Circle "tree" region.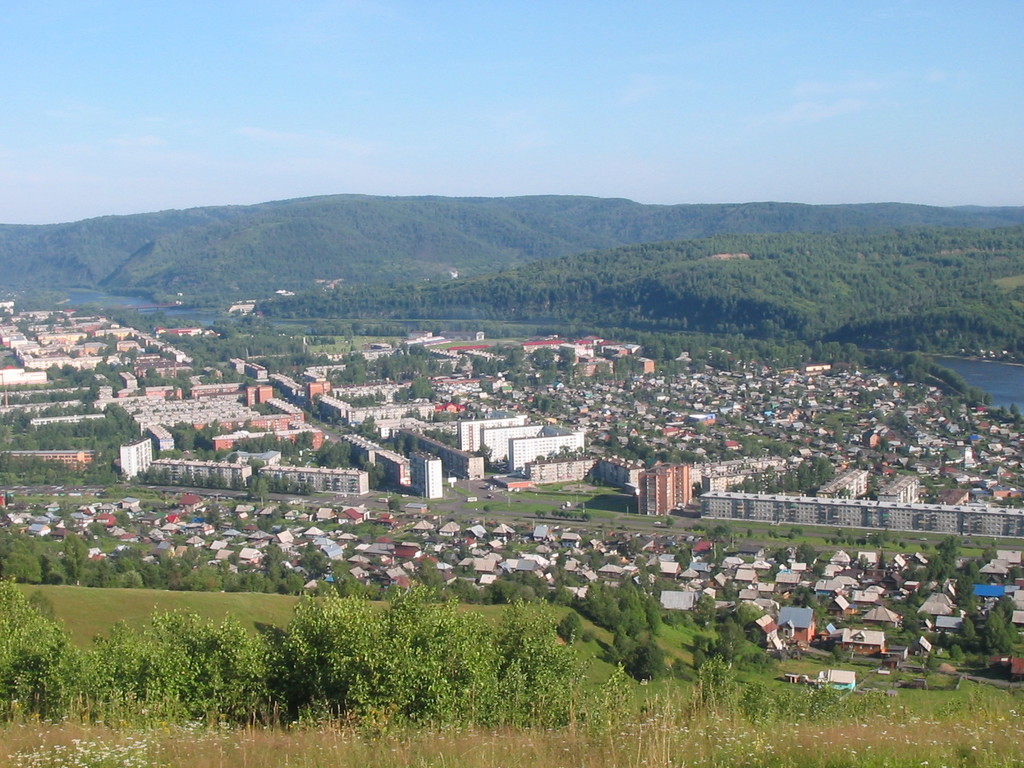
Region: {"left": 998, "top": 407, "right": 1009, "bottom": 420}.
